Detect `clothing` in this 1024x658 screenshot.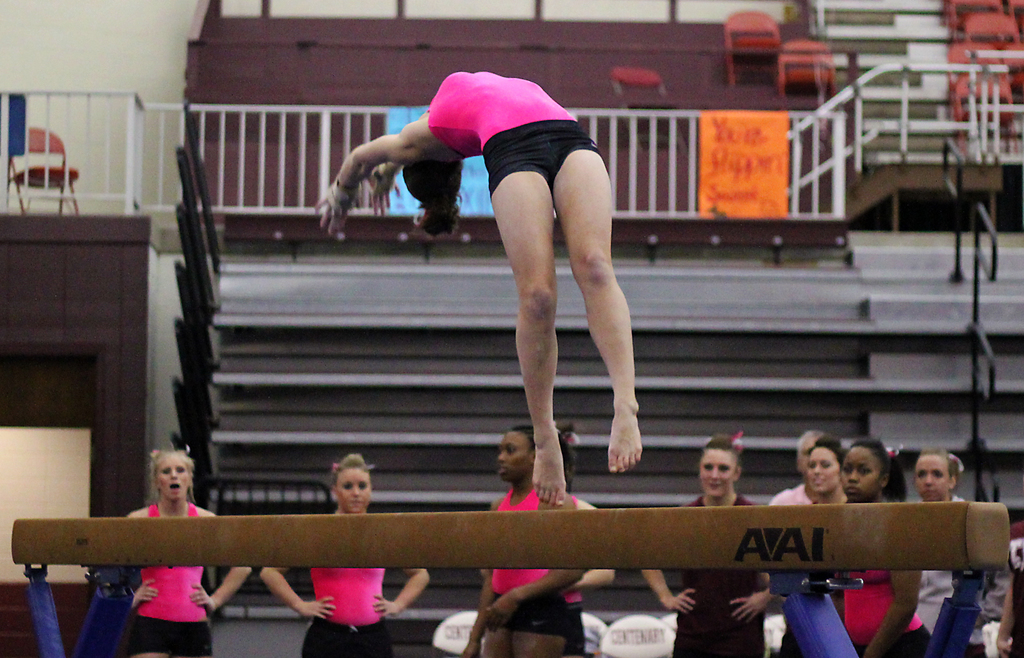
Detection: (x1=132, y1=568, x2=214, y2=657).
